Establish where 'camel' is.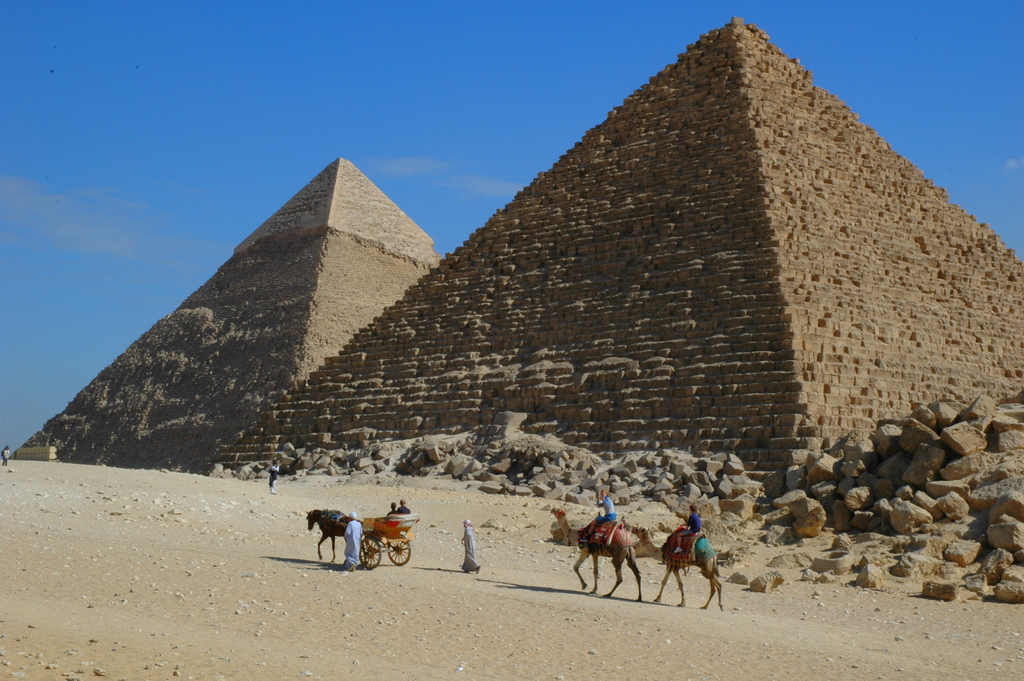
Established at bbox=[627, 527, 724, 614].
